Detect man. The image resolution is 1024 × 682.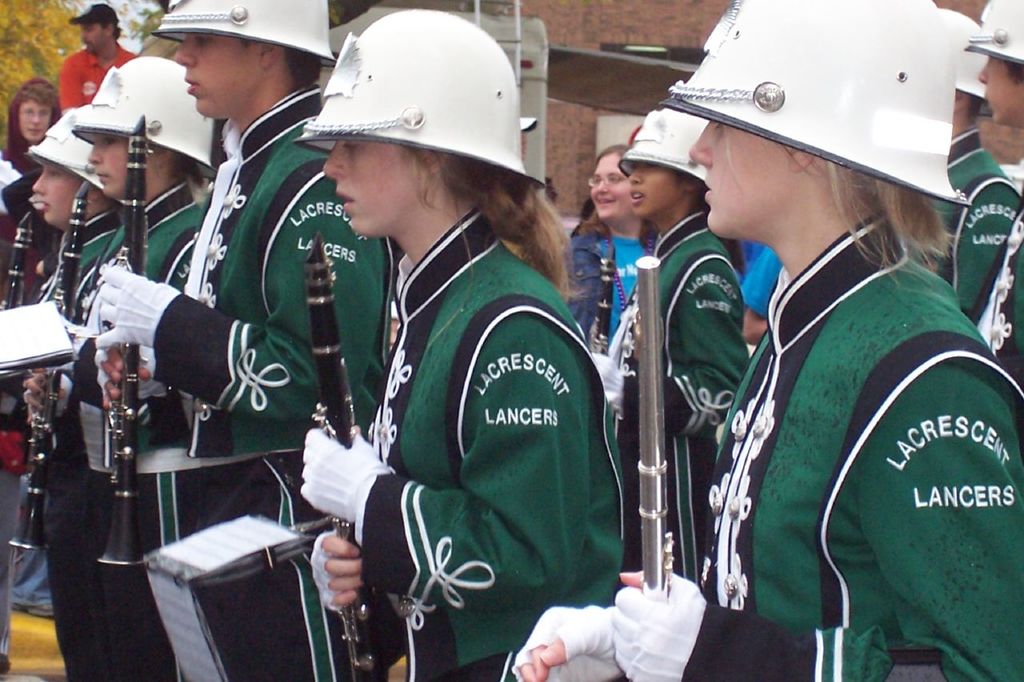
<bbox>97, 0, 398, 681</bbox>.
